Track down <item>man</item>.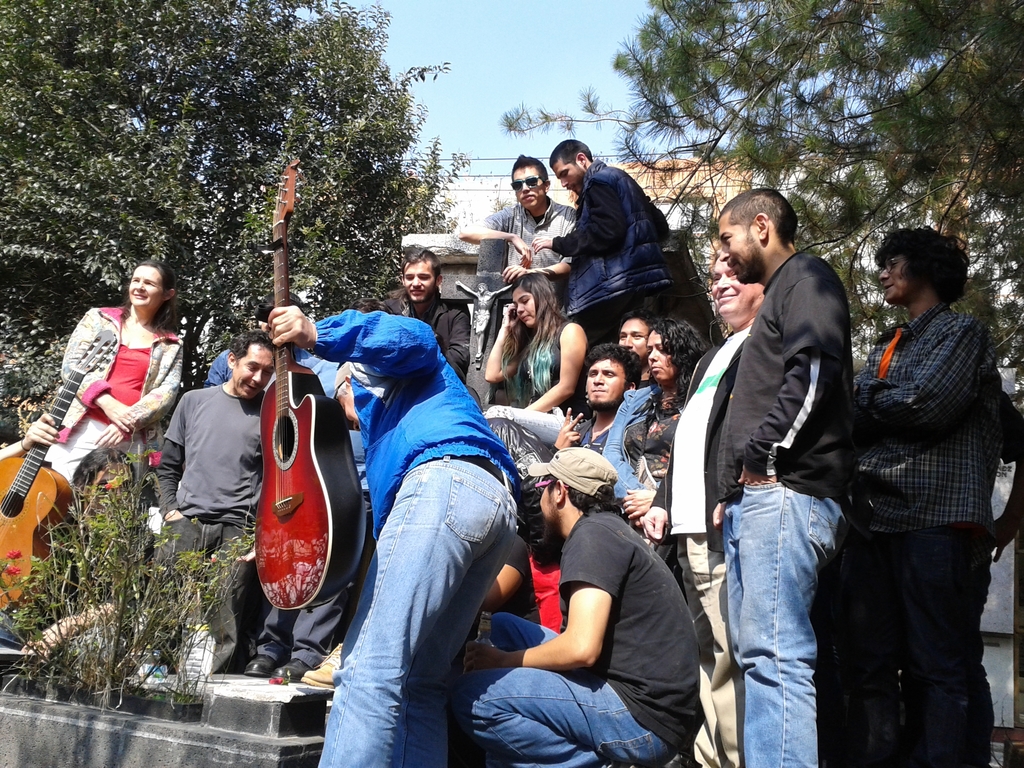
Tracked to <box>248,296,398,680</box>.
